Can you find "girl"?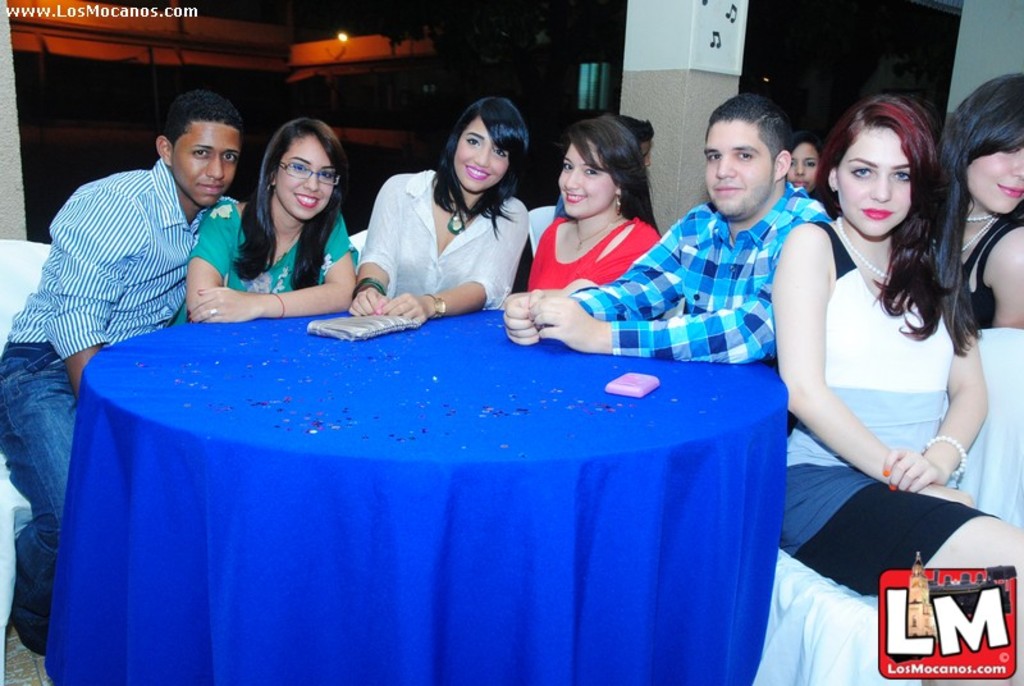
Yes, bounding box: BBox(932, 69, 1023, 328).
